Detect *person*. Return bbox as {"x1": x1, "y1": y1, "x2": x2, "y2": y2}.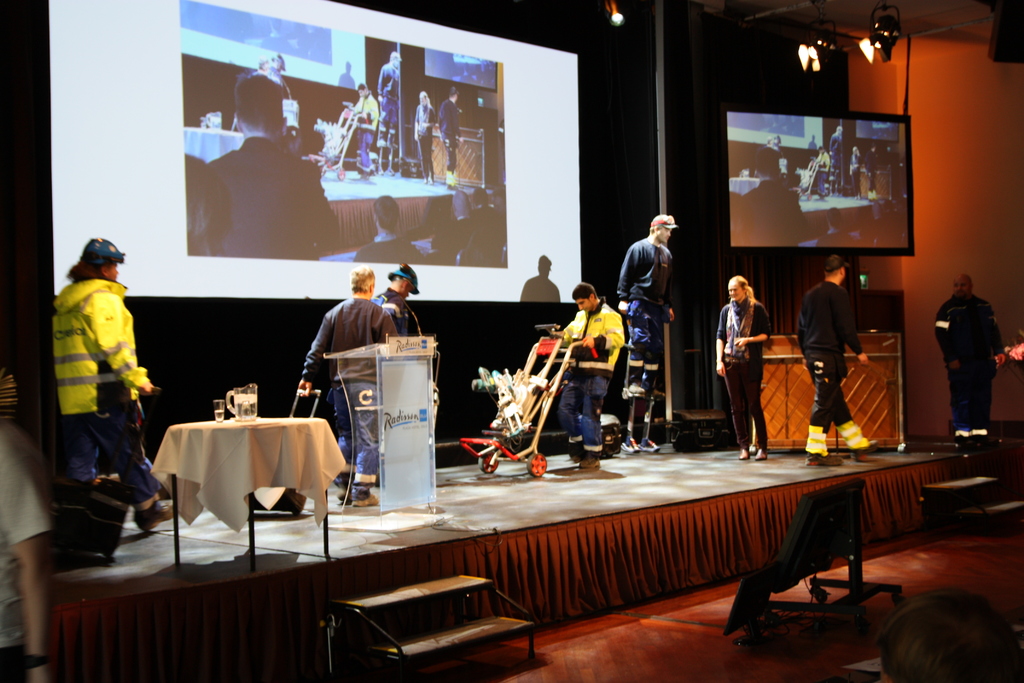
{"x1": 206, "y1": 77, "x2": 339, "y2": 259}.
